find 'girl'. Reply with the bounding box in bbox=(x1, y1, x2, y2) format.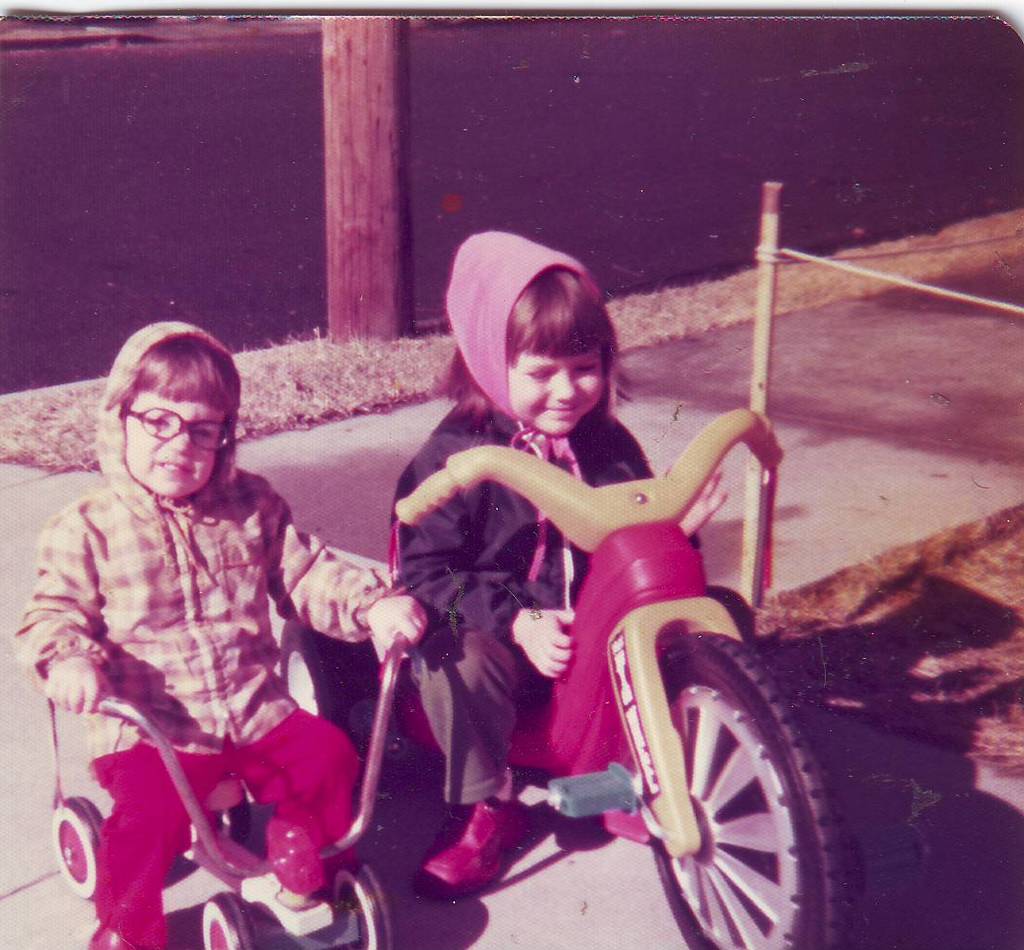
bbox=(15, 322, 426, 949).
